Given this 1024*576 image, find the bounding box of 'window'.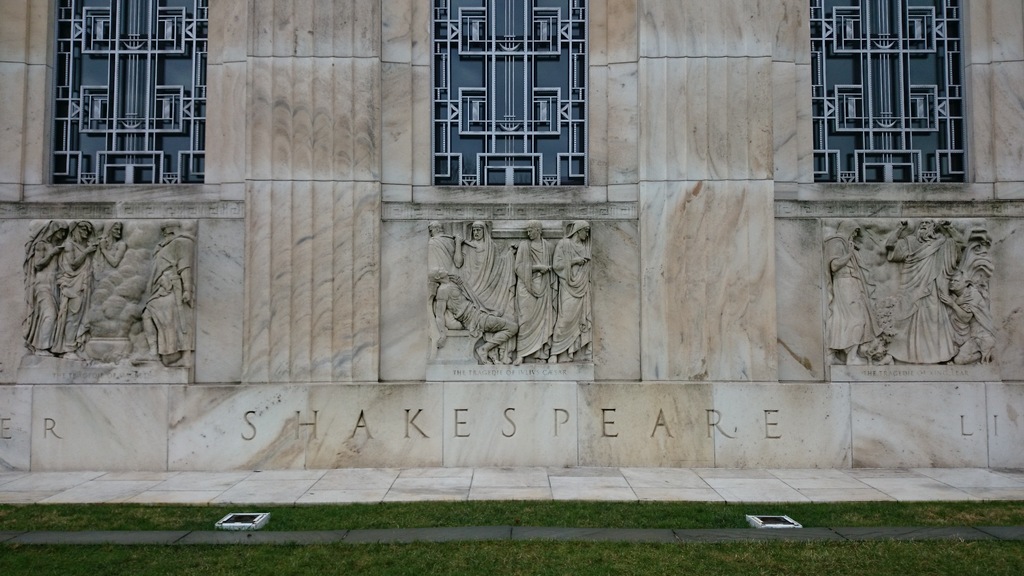
(822,6,979,178).
